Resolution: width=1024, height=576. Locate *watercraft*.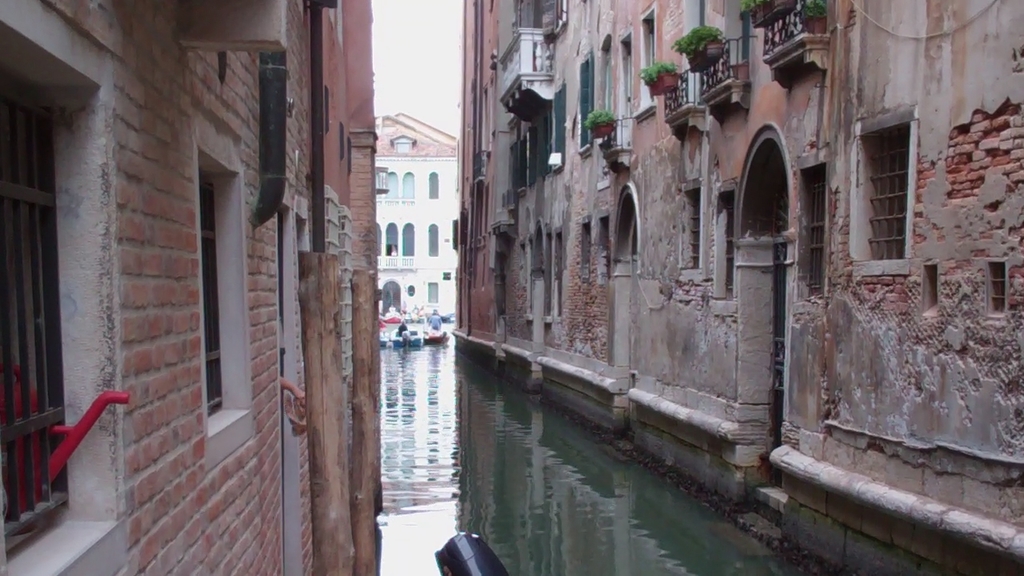
{"x1": 378, "y1": 322, "x2": 396, "y2": 346}.
